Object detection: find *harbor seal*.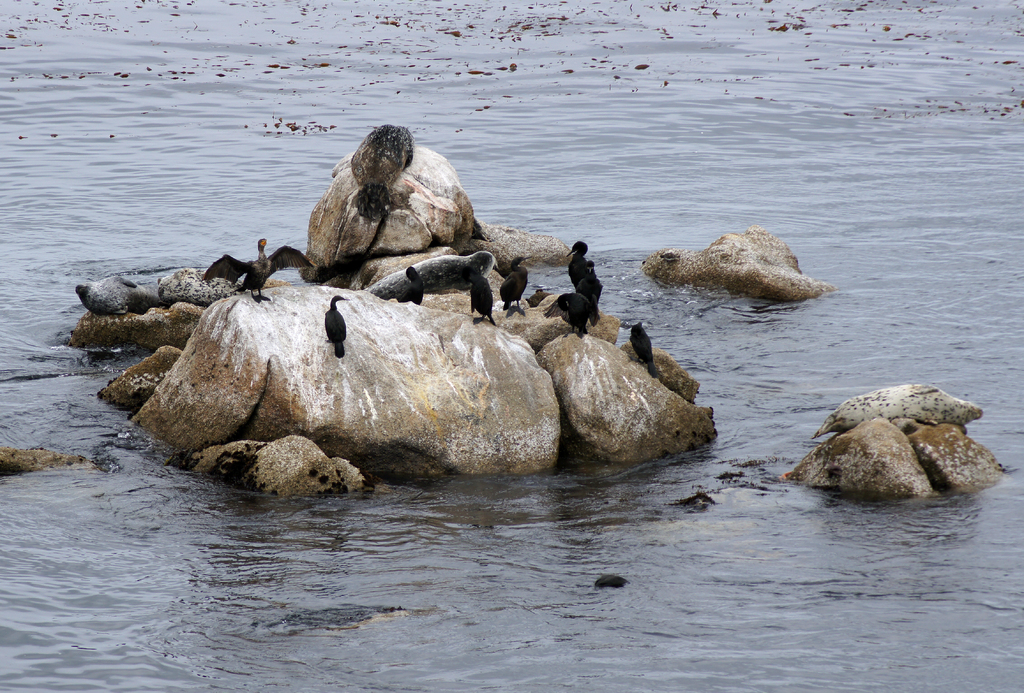
x1=355 y1=249 x2=499 y2=304.
